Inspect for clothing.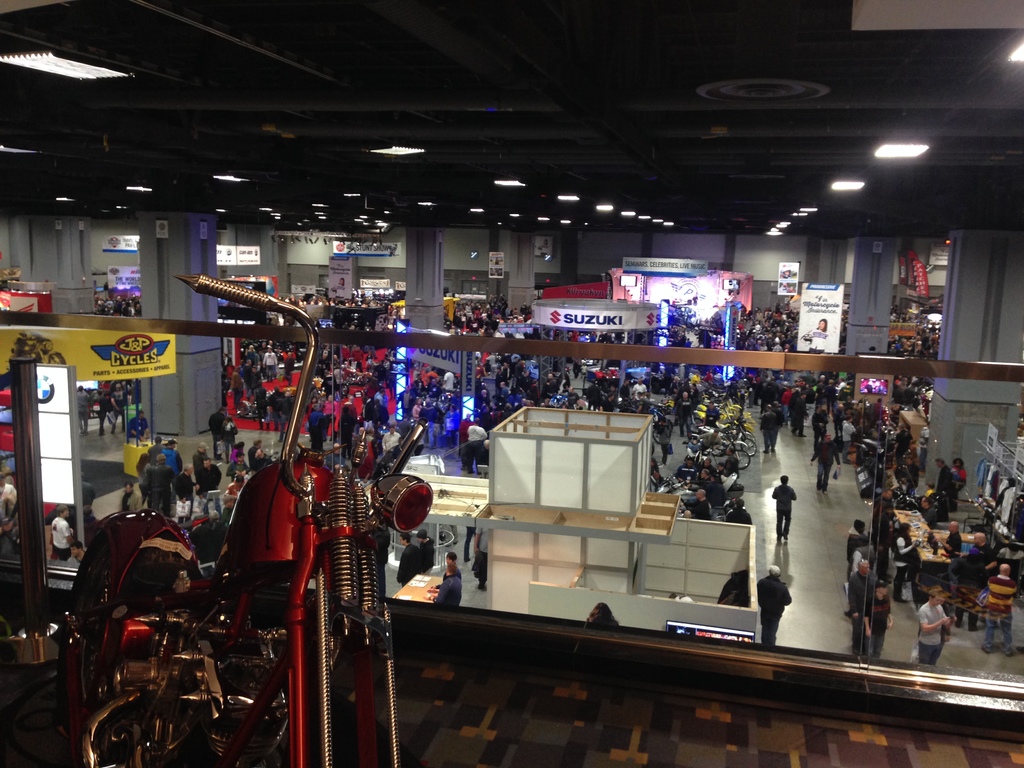
Inspection: l=475, t=527, r=491, b=580.
